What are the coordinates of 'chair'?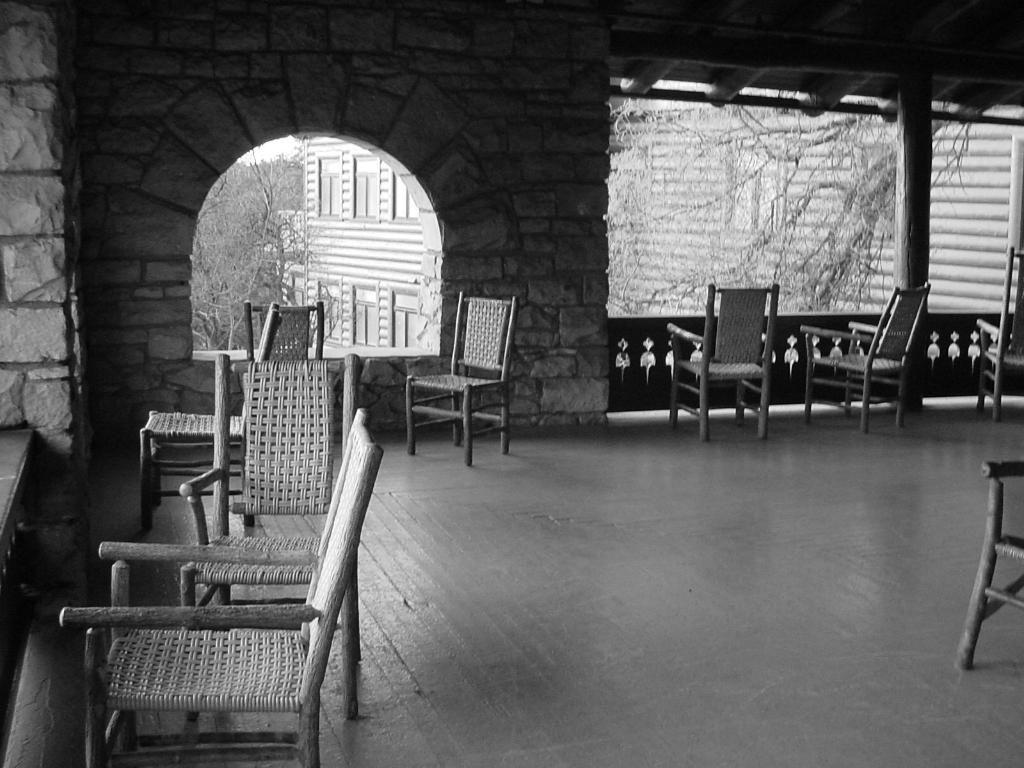
(left=239, top=300, right=344, bottom=441).
